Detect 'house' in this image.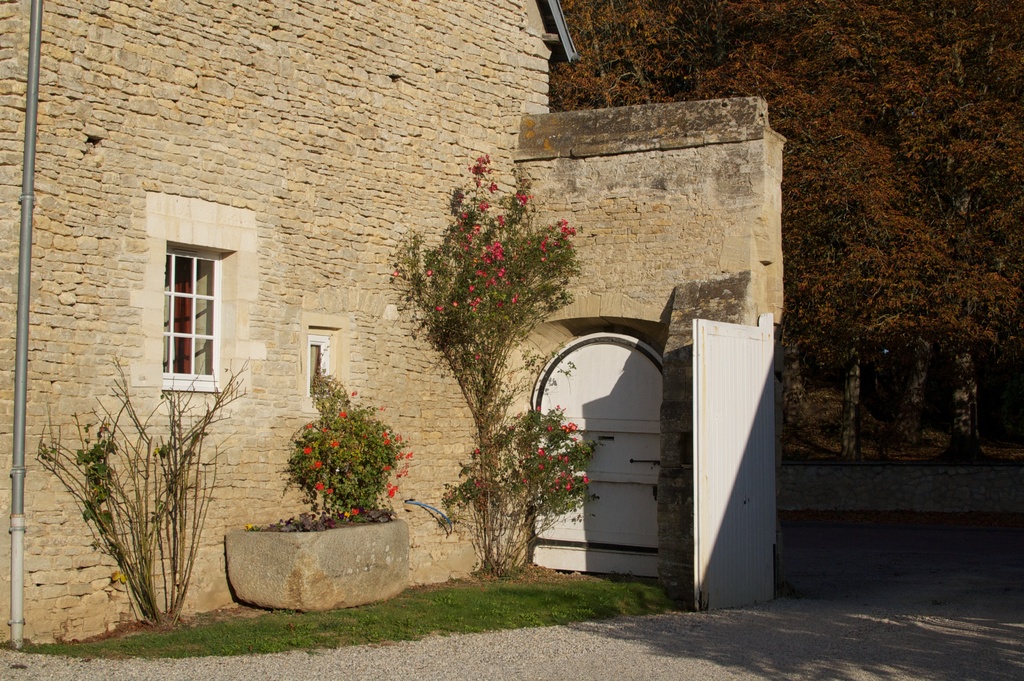
Detection: Rect(24, 38, 821, 623).
